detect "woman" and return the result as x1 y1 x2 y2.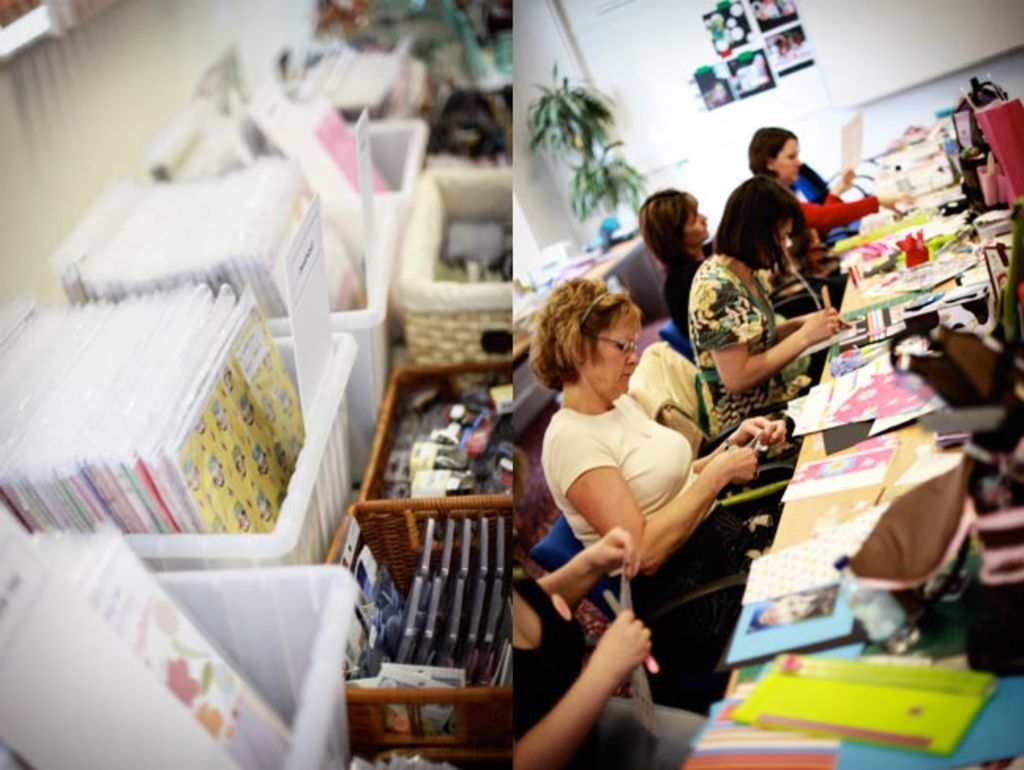
518 230 768 737.
